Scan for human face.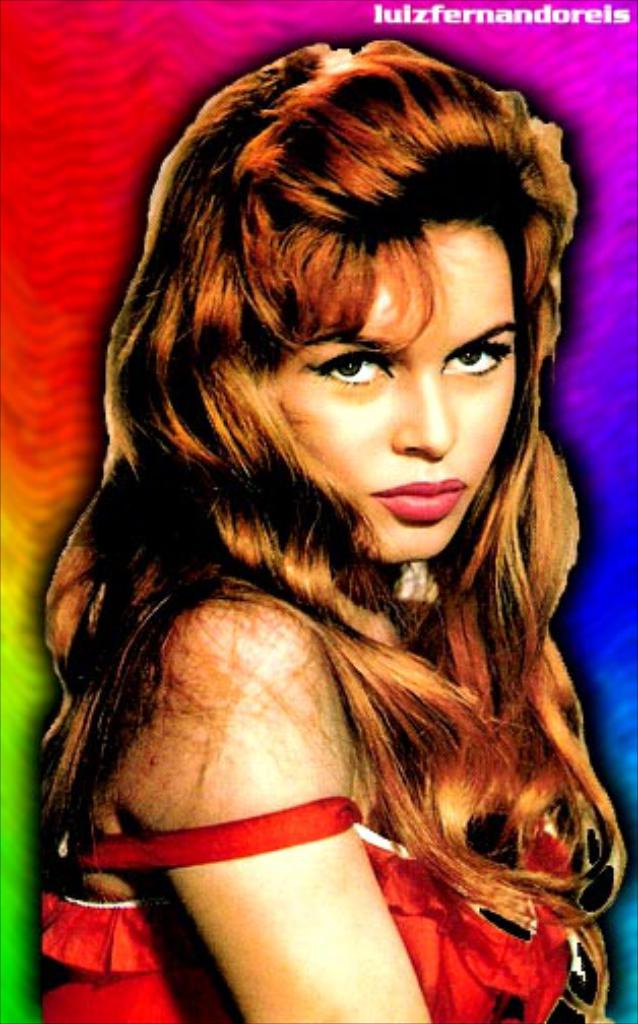
Scan result: box=[278, 226, 514, 565].
